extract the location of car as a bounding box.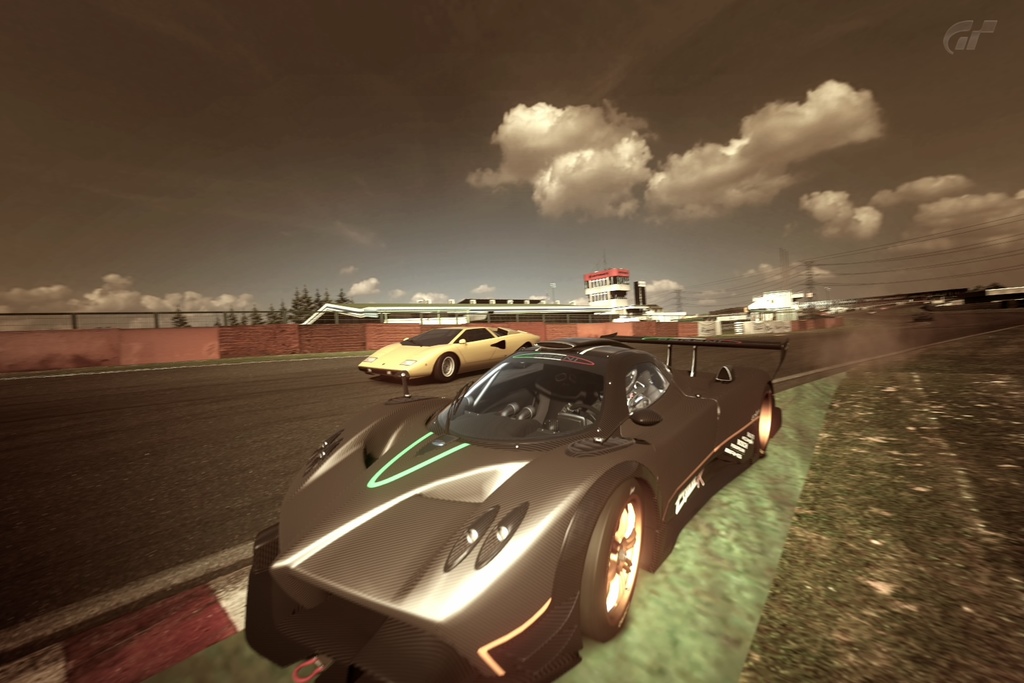
<bbox>352, 320, 540, 380</bbox>.
